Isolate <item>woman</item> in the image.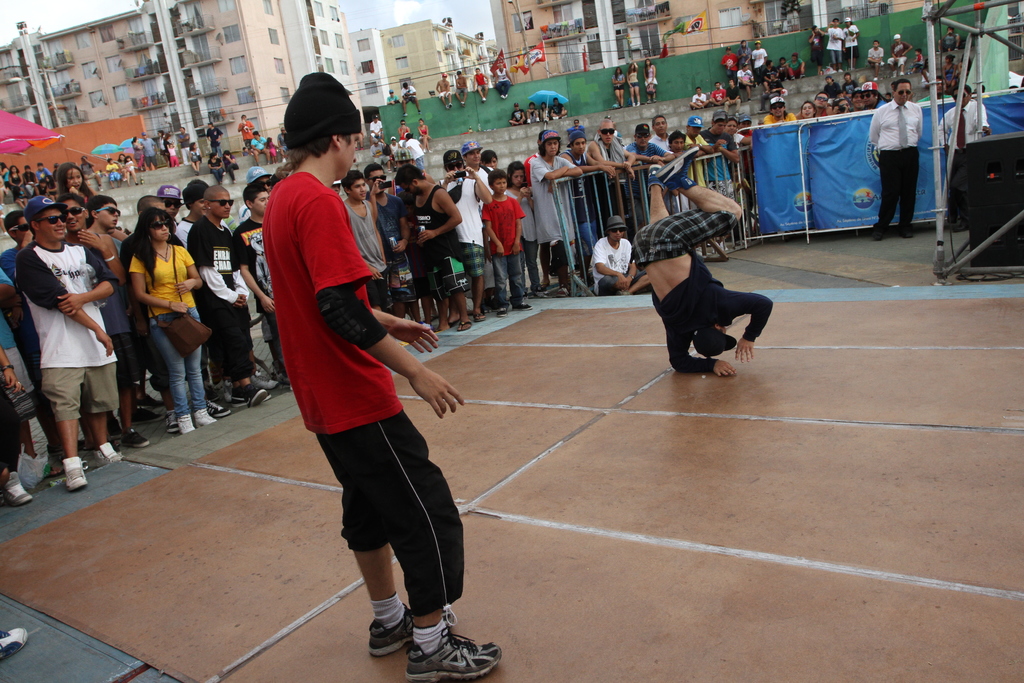
Isolated region: (x1=155, y1=126, x2=171, y2=168).
